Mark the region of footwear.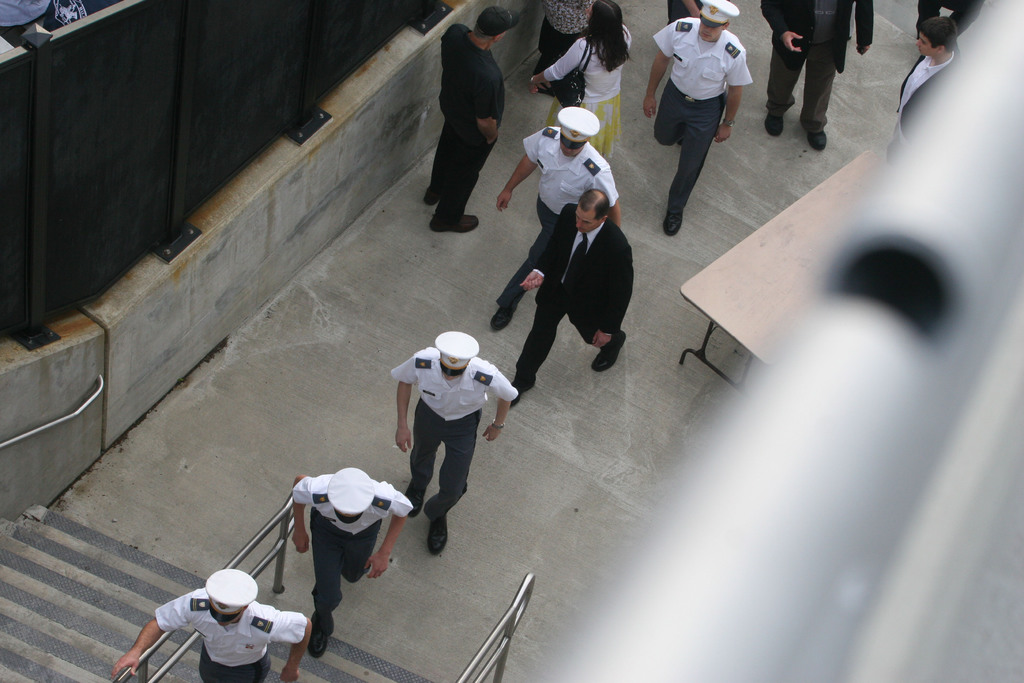
Region: x1=488, y1=304, x2=519, y2=331.
